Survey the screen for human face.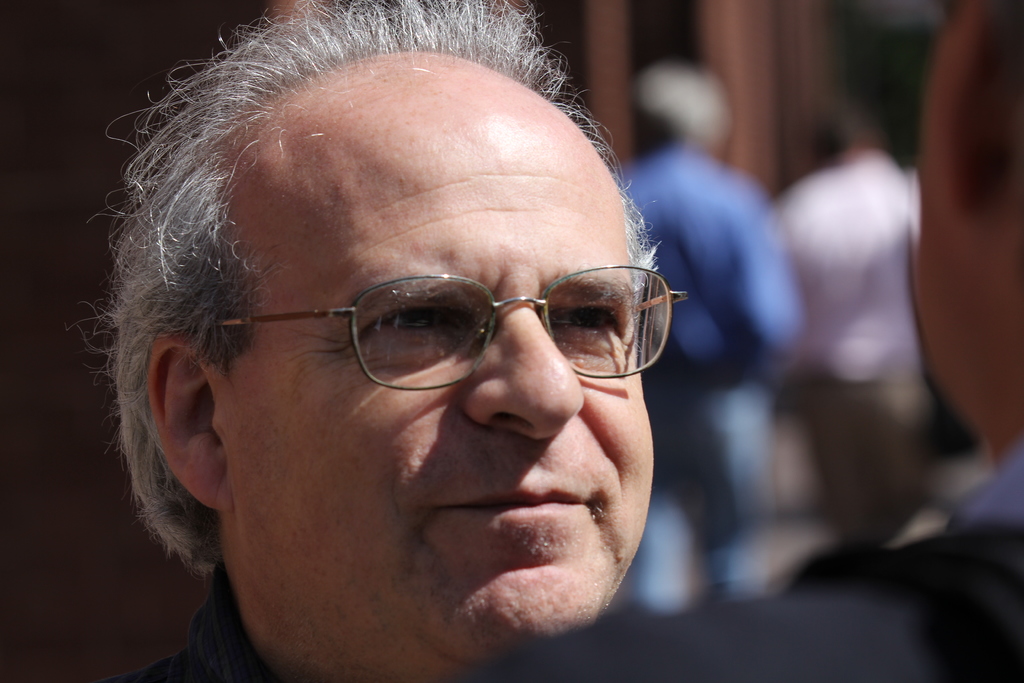
Survey found: l=230, t=44, r=653, b=680.
